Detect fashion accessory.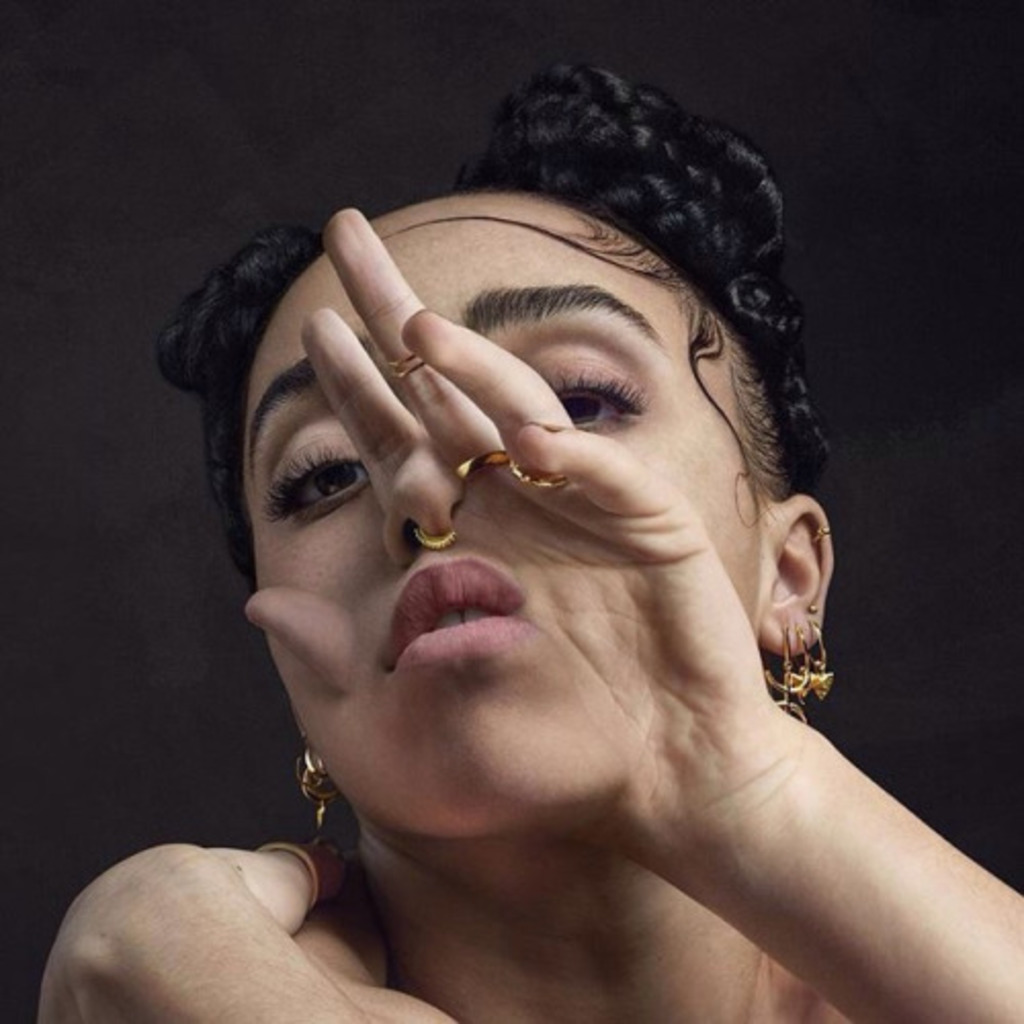
Detected at <bbox>453, 449, 506, 477</bbox>.
